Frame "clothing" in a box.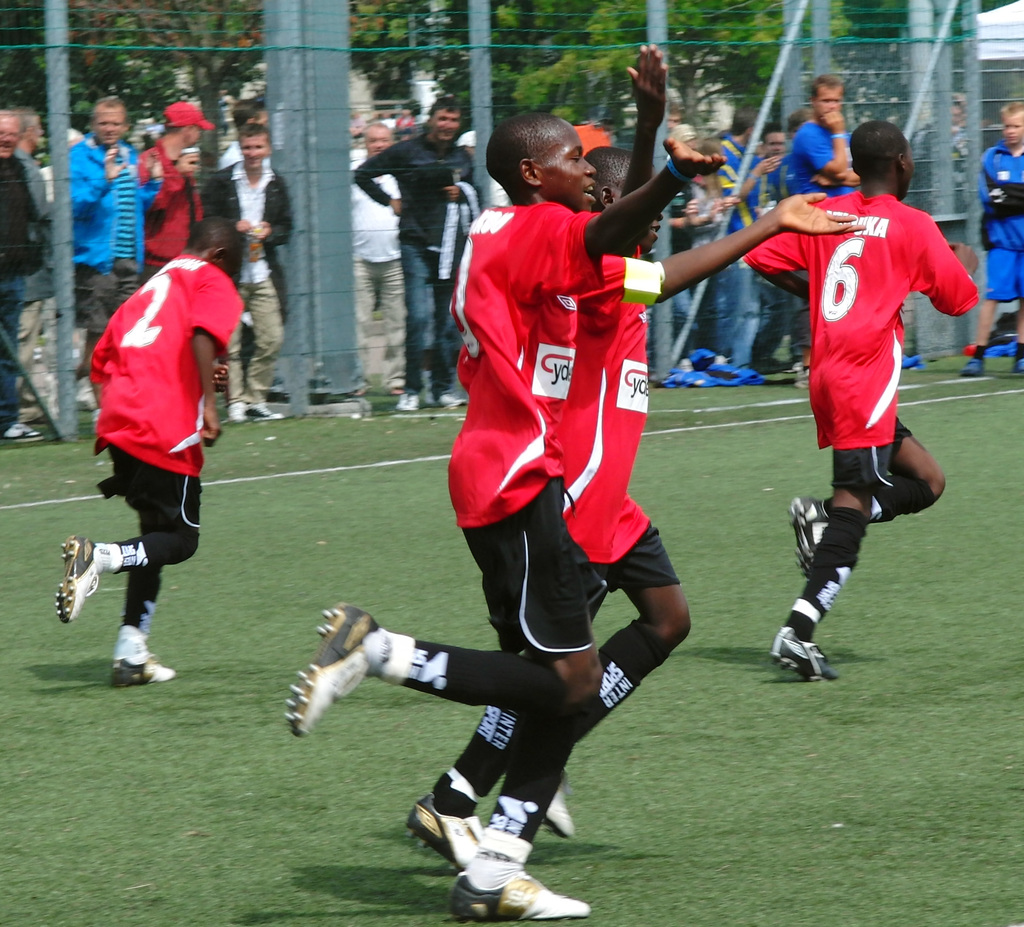
[x1=355, y1=143, x2=399, y2=370].
